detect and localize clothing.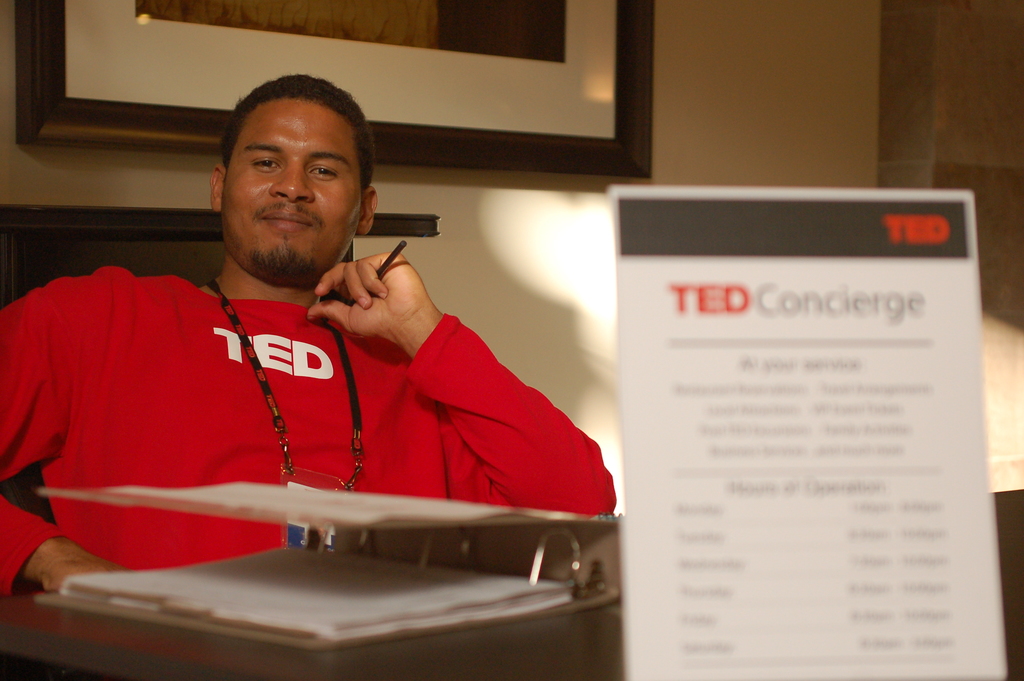
Localized at box=[15, 244, 570, 571].
